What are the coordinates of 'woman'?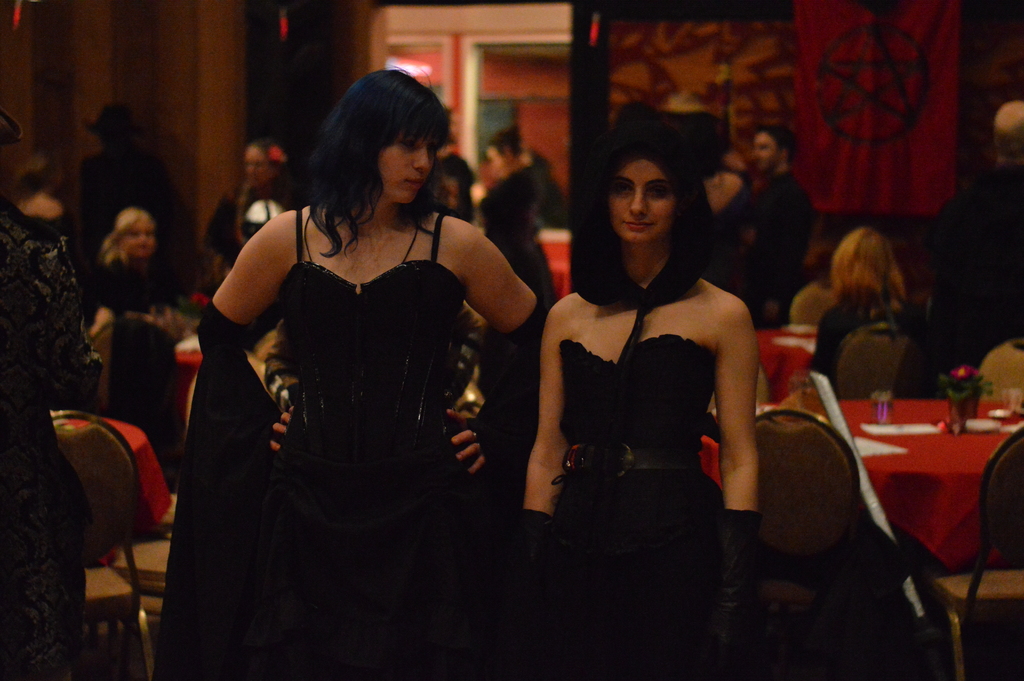
left=205, top=141, right=292, bottom=288.
